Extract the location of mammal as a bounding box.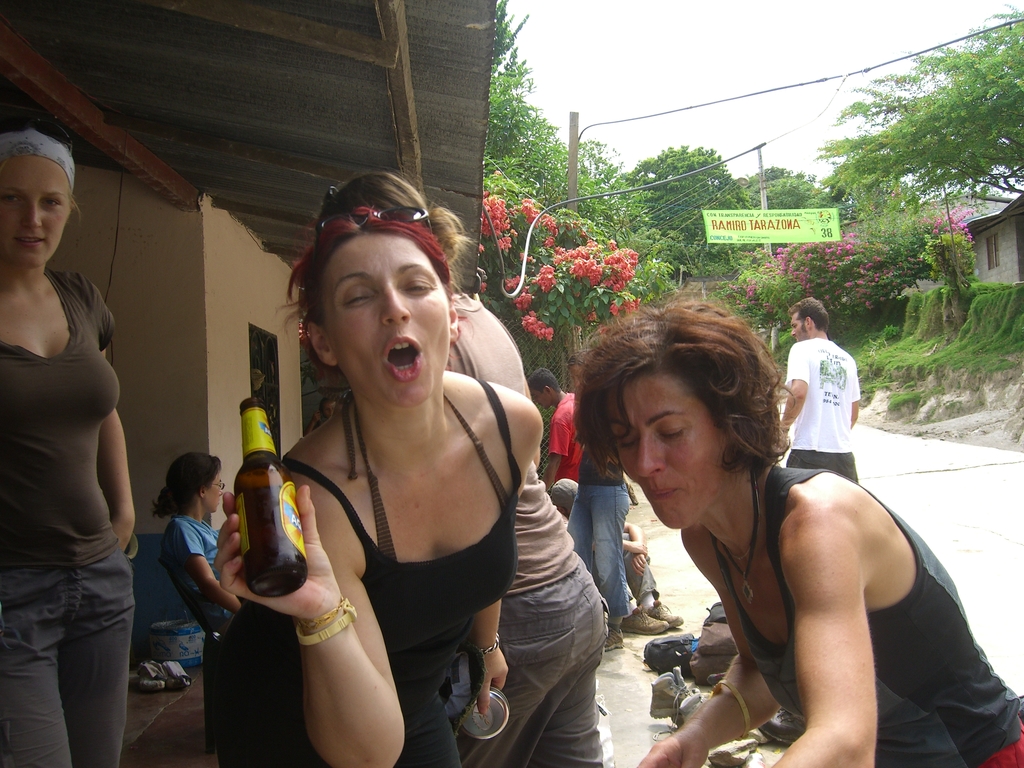
[x1=653, y1=330, x2=977, y2=749].
